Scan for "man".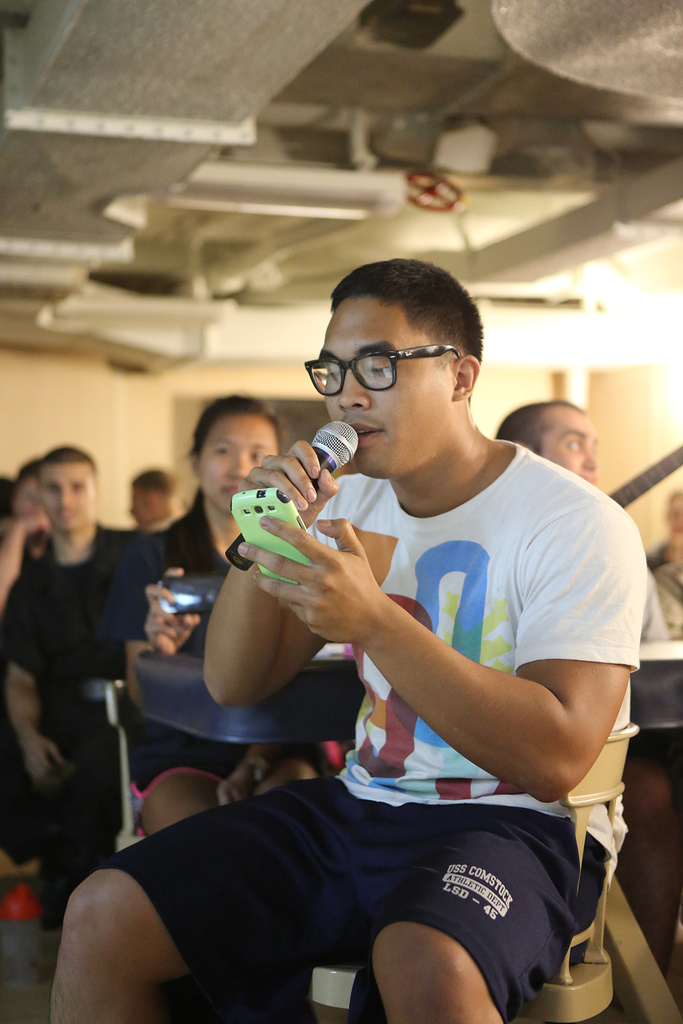
Scan result: [166,307,652,1004].
